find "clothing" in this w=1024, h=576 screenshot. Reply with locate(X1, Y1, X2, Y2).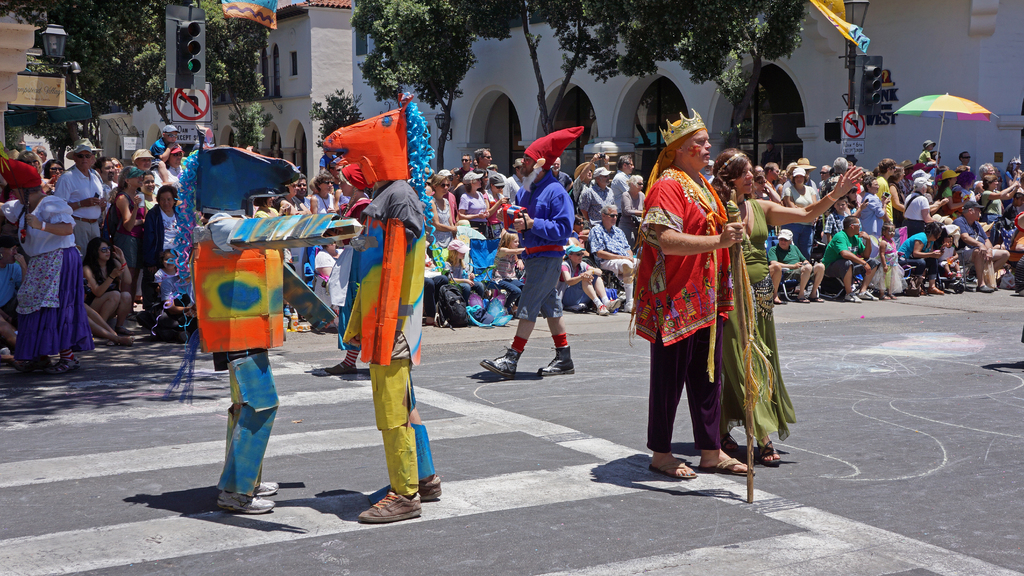
locate(342, 172, 436, 479).
